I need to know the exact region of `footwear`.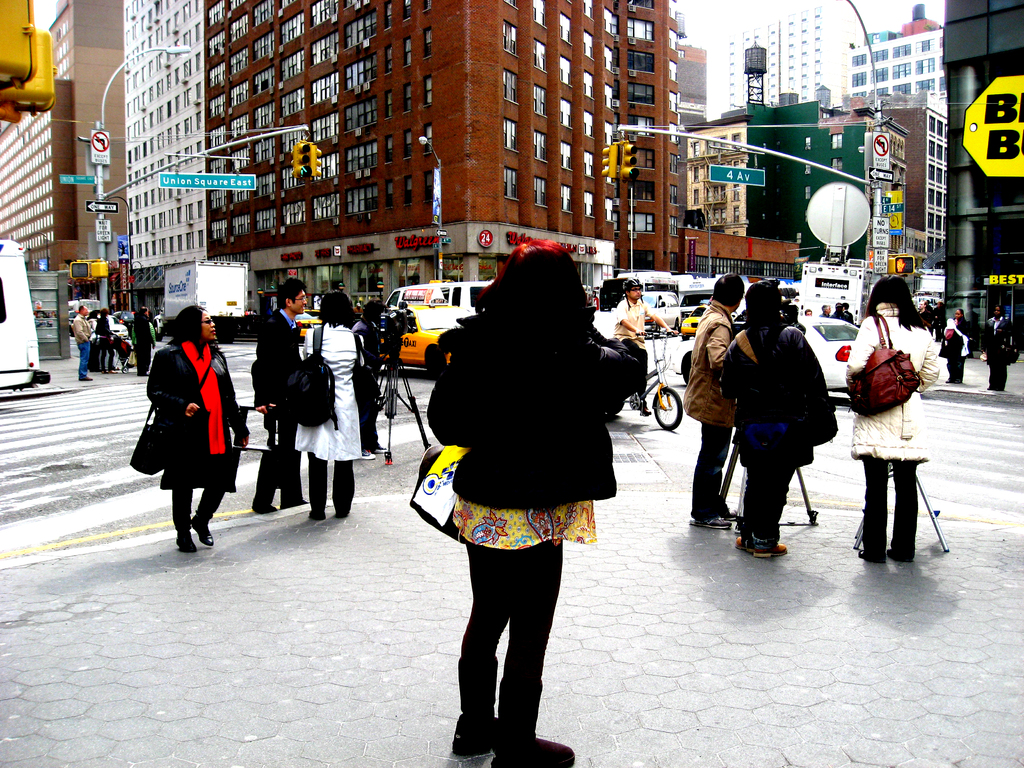
Region: left=447, top=713, right=503, bottom=755.
